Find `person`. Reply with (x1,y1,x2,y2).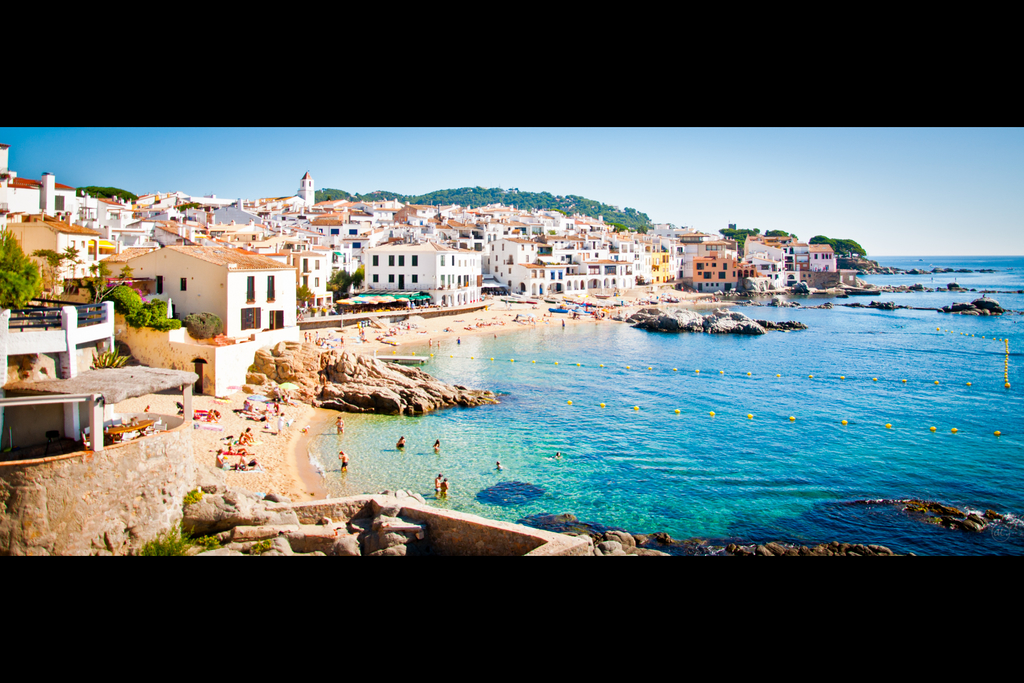
(216,452,231,468).
